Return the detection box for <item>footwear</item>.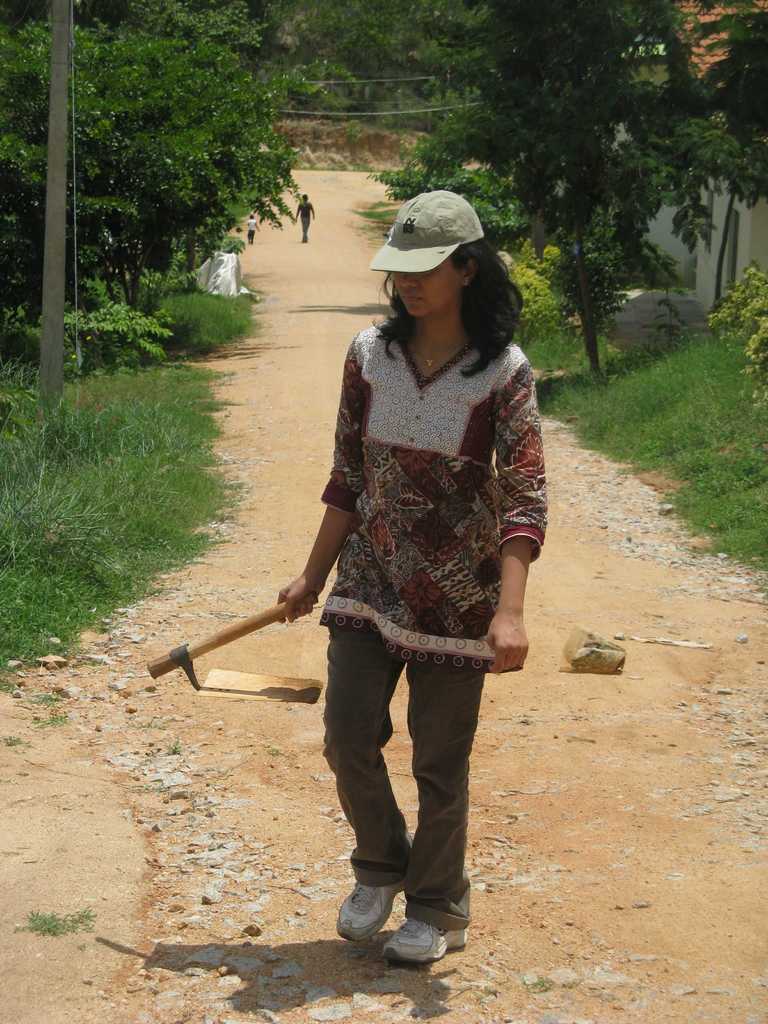
{"left": 385, "top": 872, "right": 490, "bottom": 963}.
